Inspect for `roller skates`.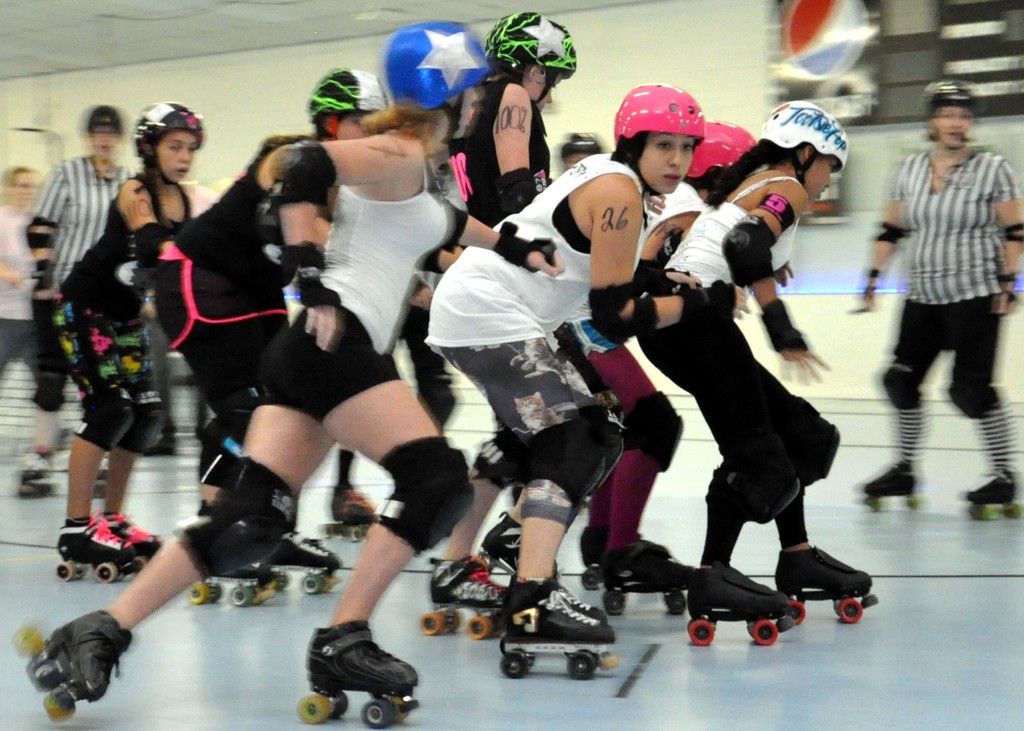
Inspection: box(499, 580, 618, 679).
